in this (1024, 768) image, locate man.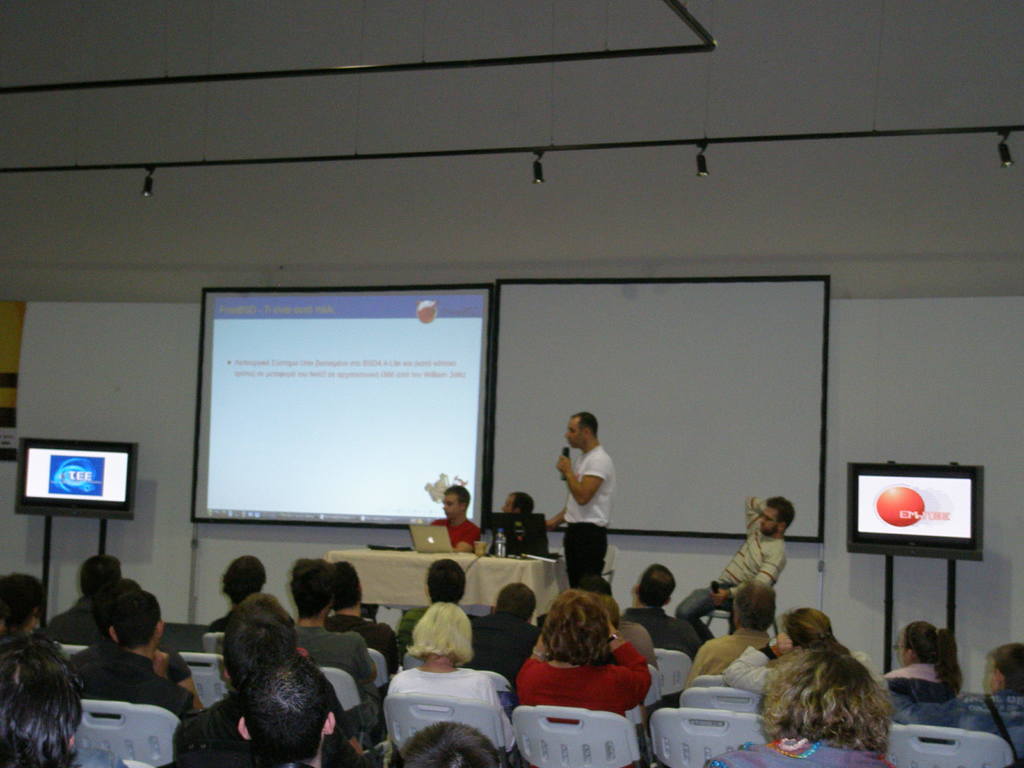
Bounding box: 237 659 344 767.
